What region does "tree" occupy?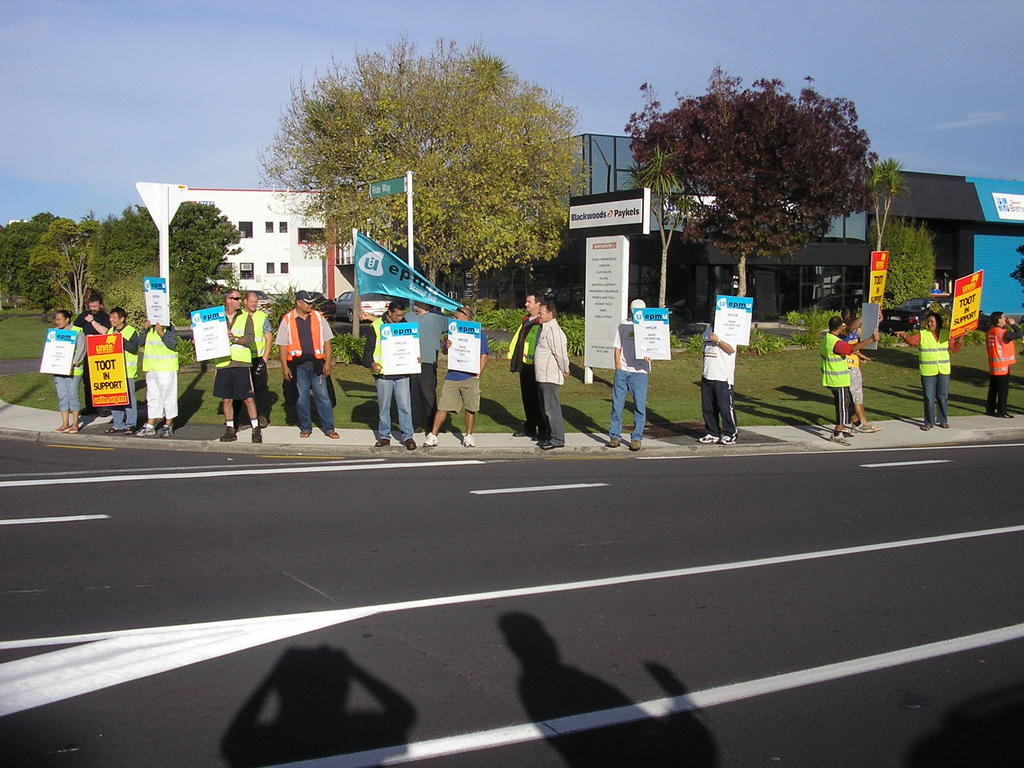
x1=83, y1=198, x2=236, y2=320.
